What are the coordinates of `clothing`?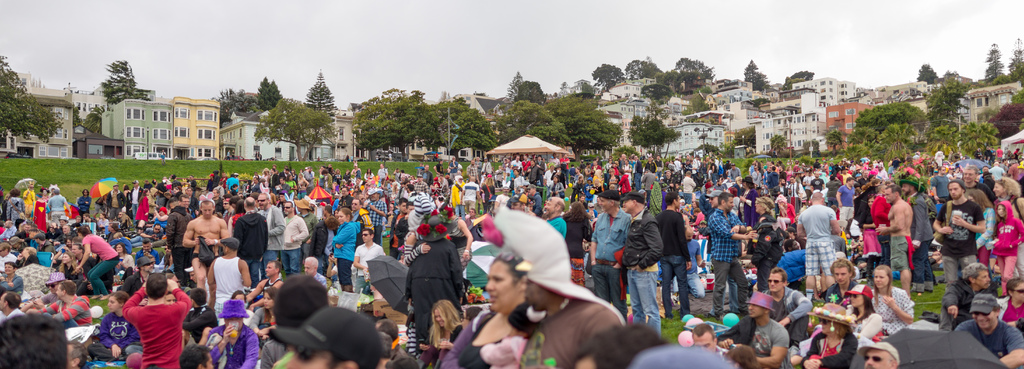
bbox=[519, 300, 620, 368].
